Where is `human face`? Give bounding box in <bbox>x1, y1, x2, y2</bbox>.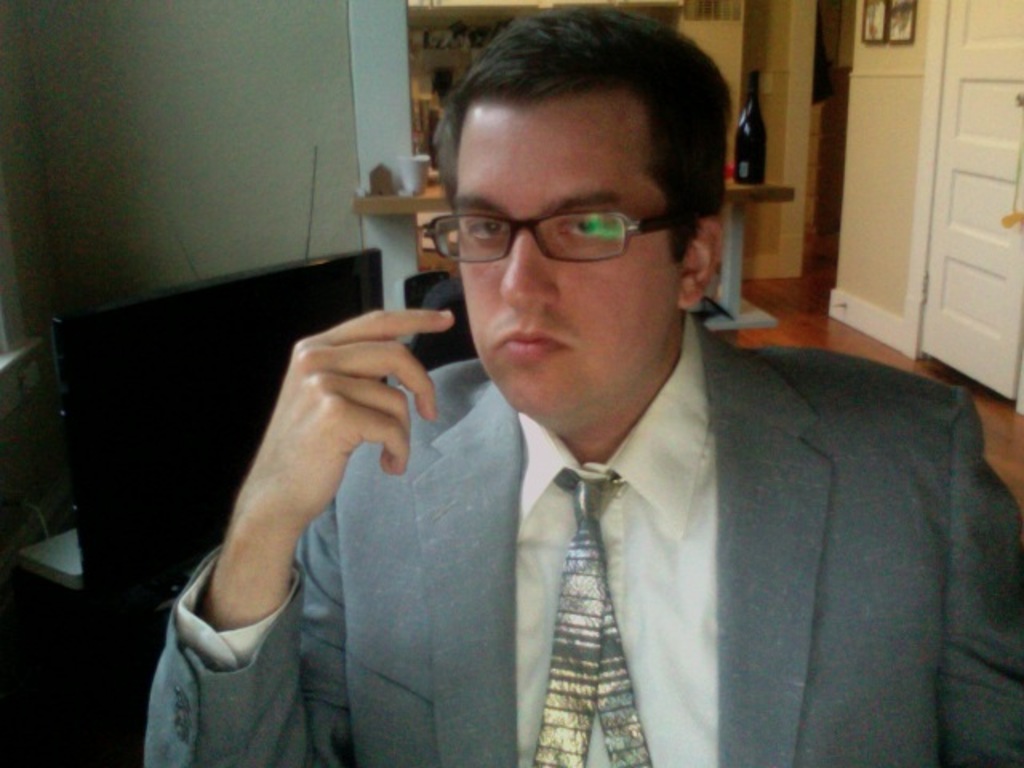
<bbox>448, 96, 677, 410</bbox>.
